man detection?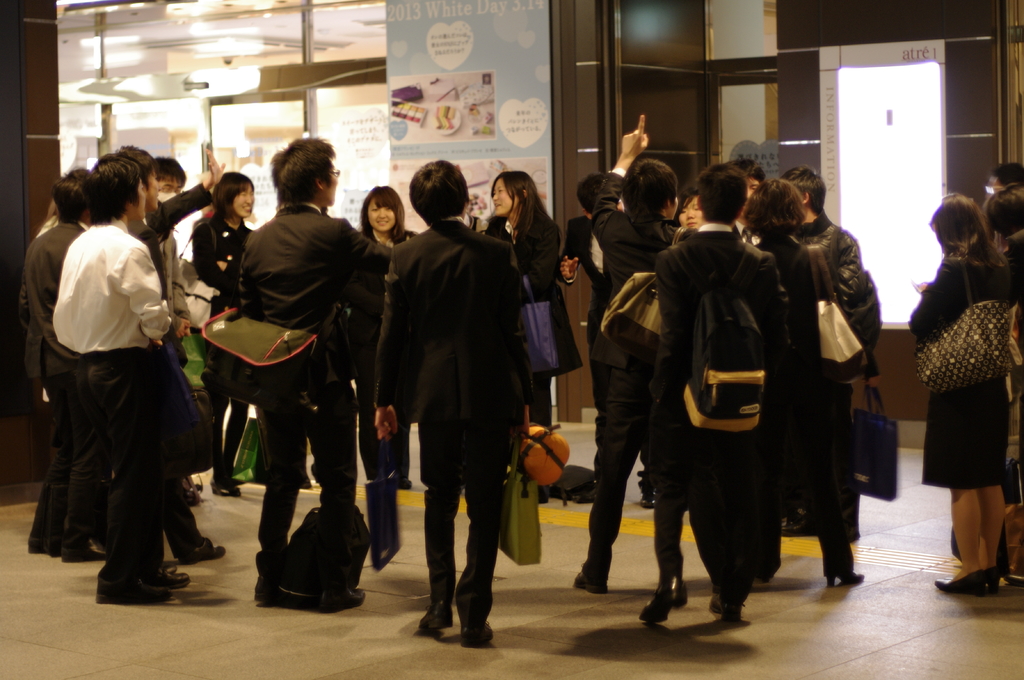
box=[151, 157, 195, 498]
